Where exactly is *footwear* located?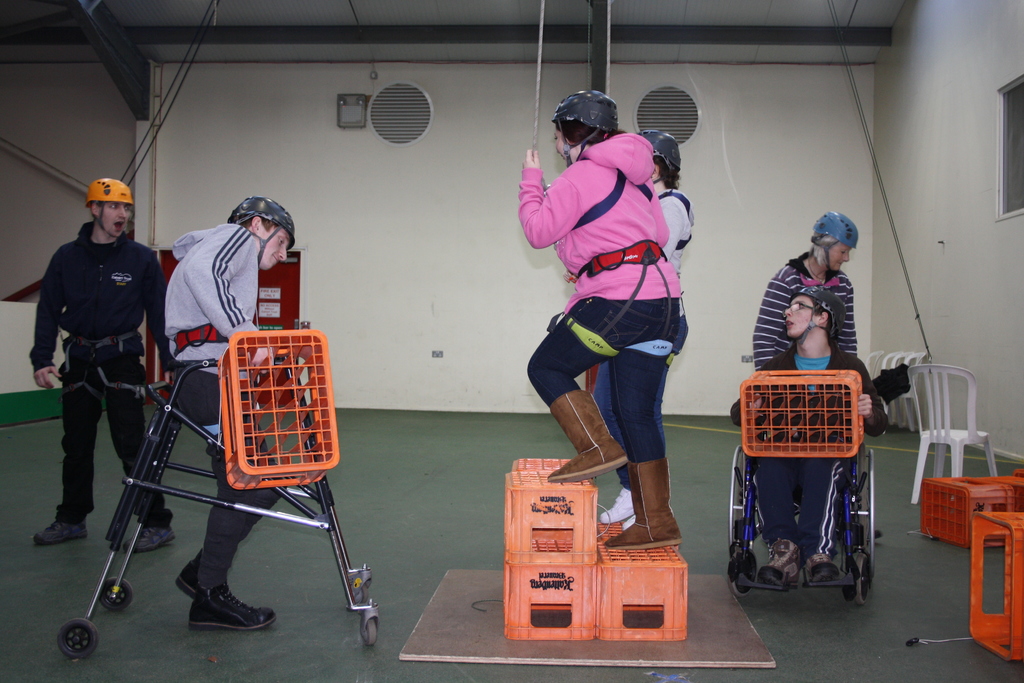
Its bounding box is {"left": 36, "top": 517, "right": 88, "bottom": 546}.
